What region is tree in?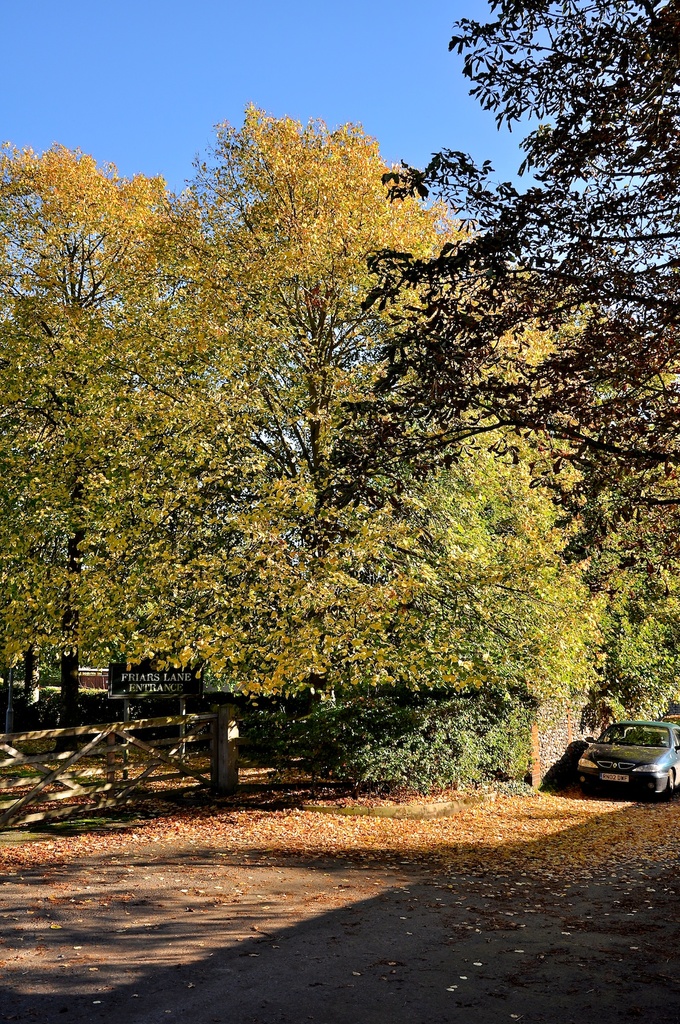
[x1=547, y1=268, x2=679, y2=631].
